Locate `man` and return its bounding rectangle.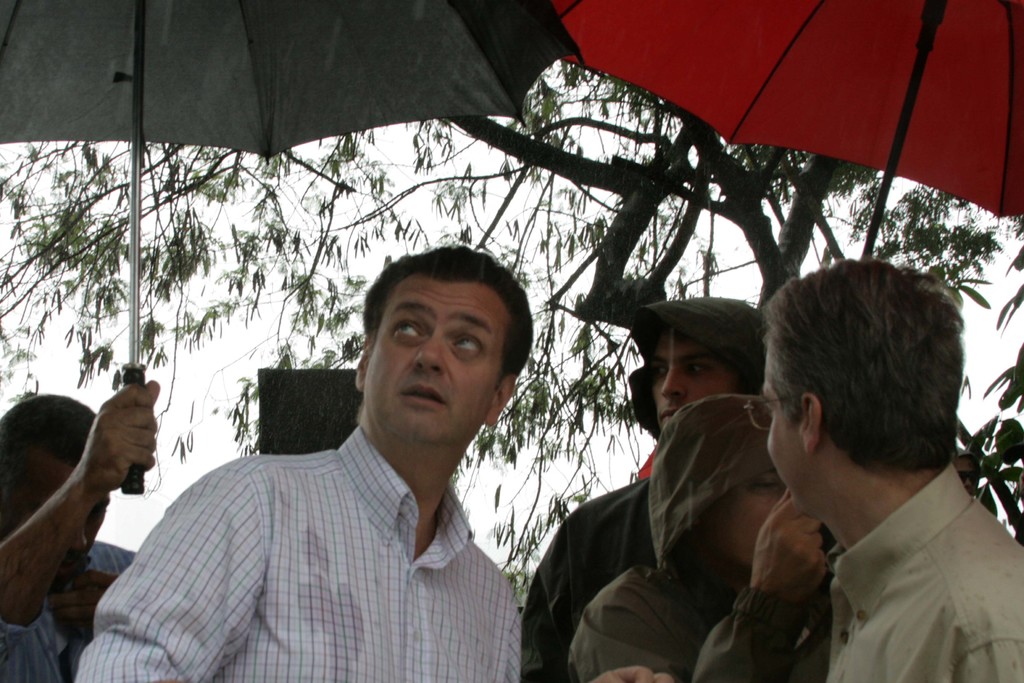
x1=953, y1=444, x2=979, y2=494.
